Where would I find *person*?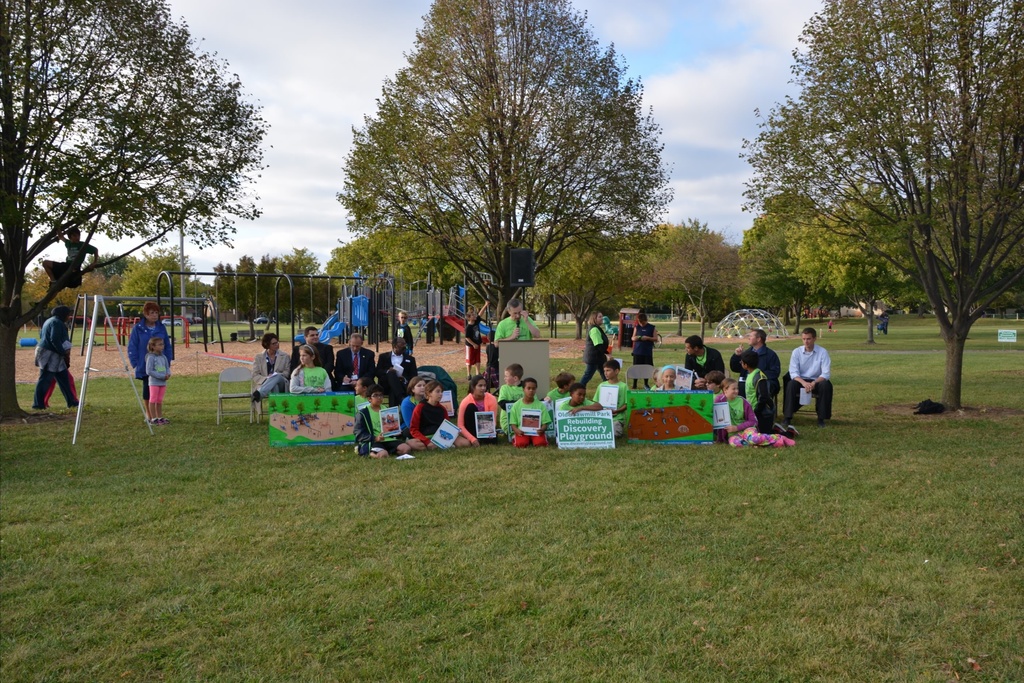
At 495, 366, 532, 434.
